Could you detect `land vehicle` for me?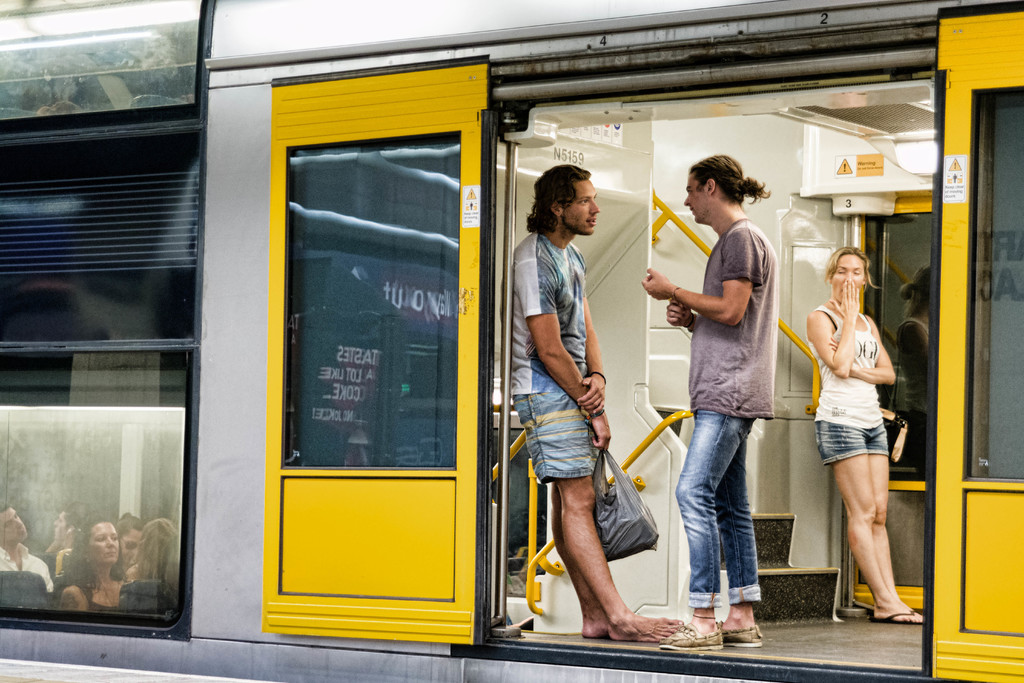
Detection result: bbox(129, 24, 974, 682).
